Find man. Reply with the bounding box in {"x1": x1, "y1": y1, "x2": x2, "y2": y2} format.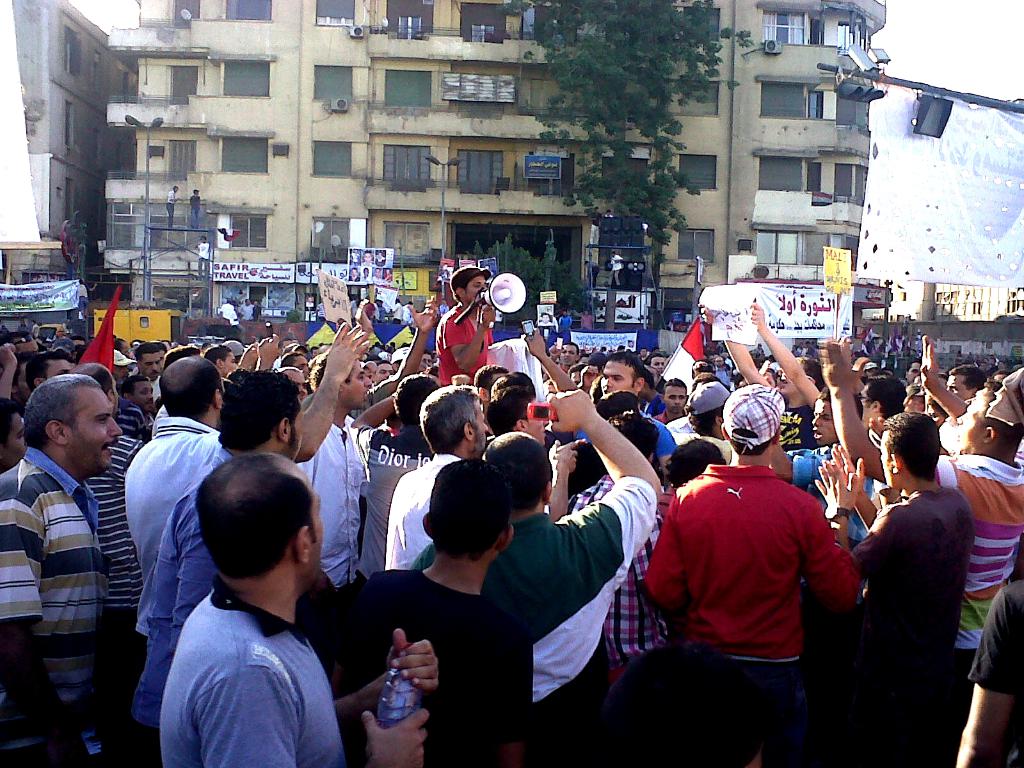
{"x1": 160, "y1": 450, "x2": 439, "y2": 767}.
